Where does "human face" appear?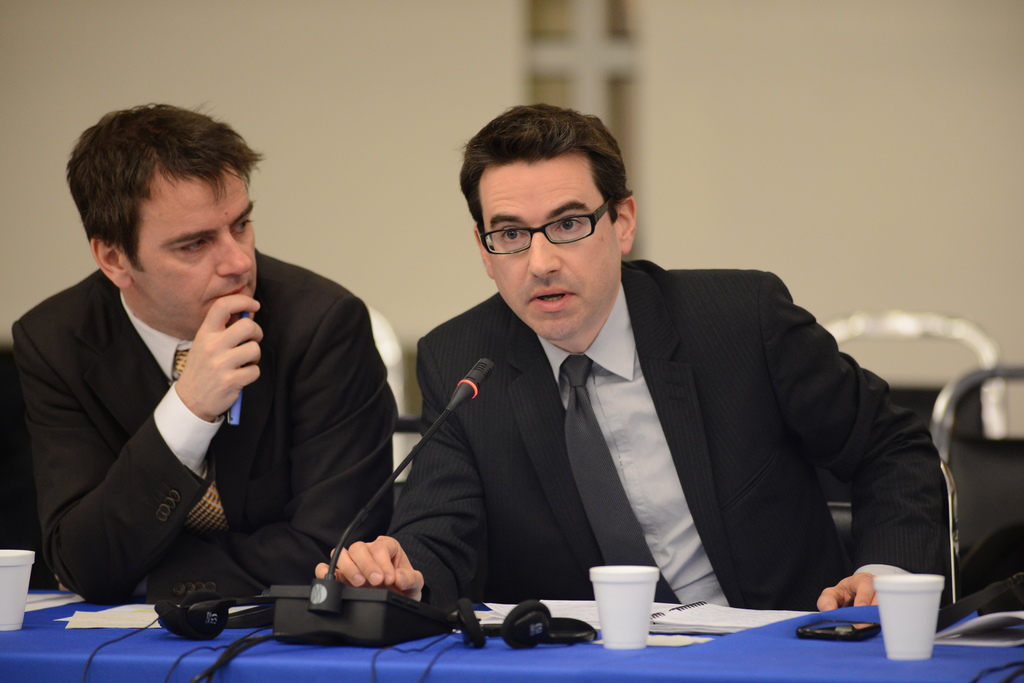
Appears at <region>489, 151, 627, 347</region>.
